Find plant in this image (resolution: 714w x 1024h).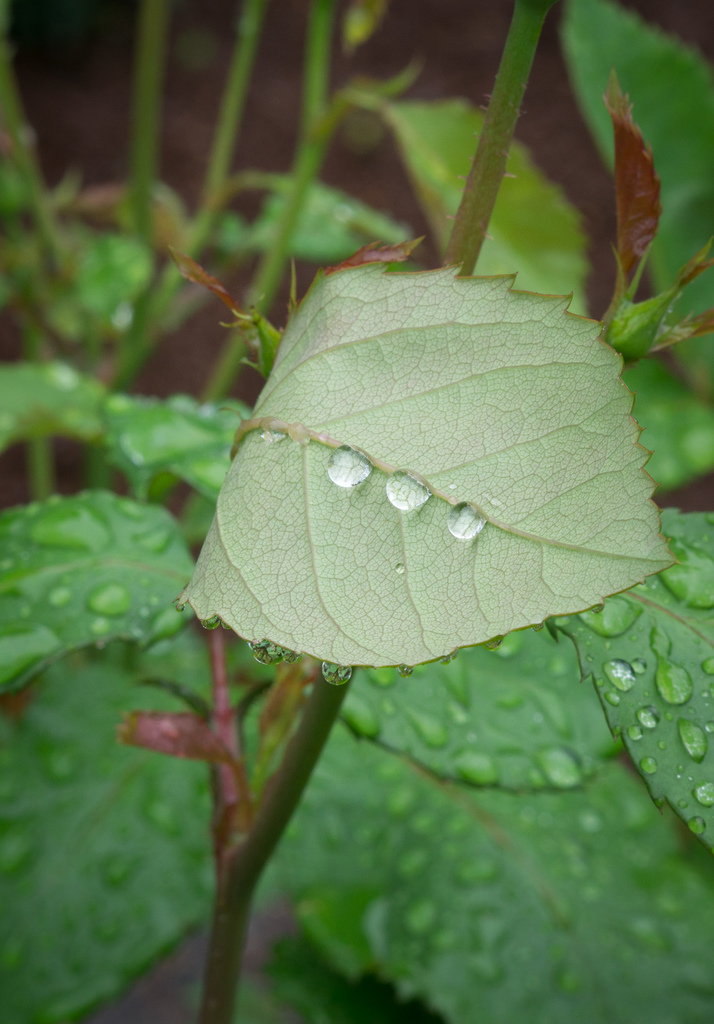
{"left": 0, "top": 0, "right": 713, "bottom": 1023}.
